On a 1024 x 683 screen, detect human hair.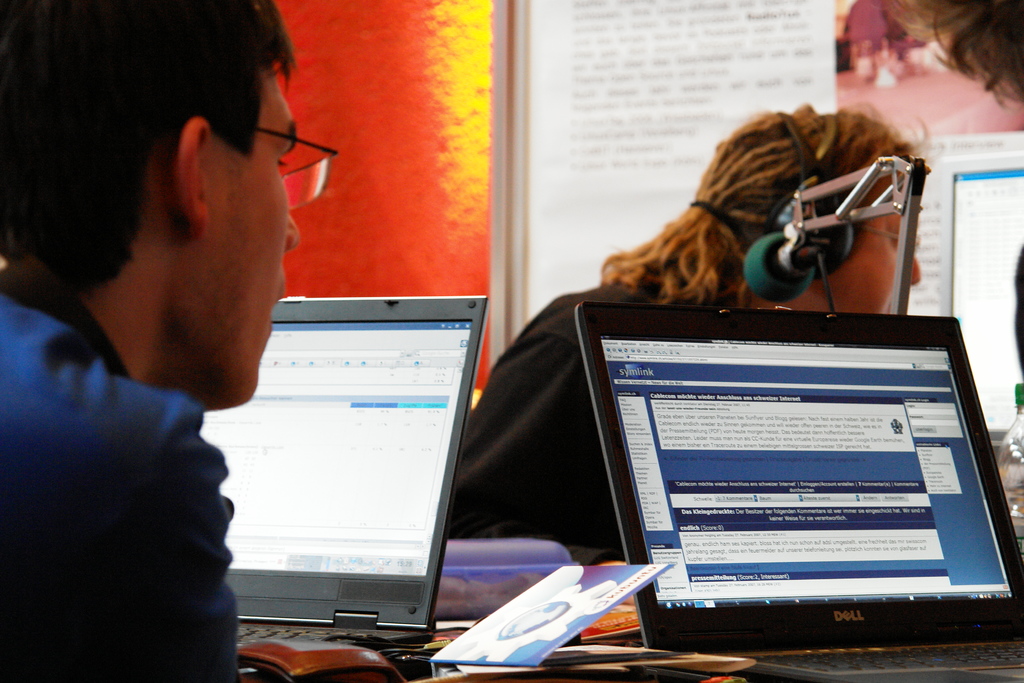
pyautogui.locateOnScreen(28, 0, 316, 313).
